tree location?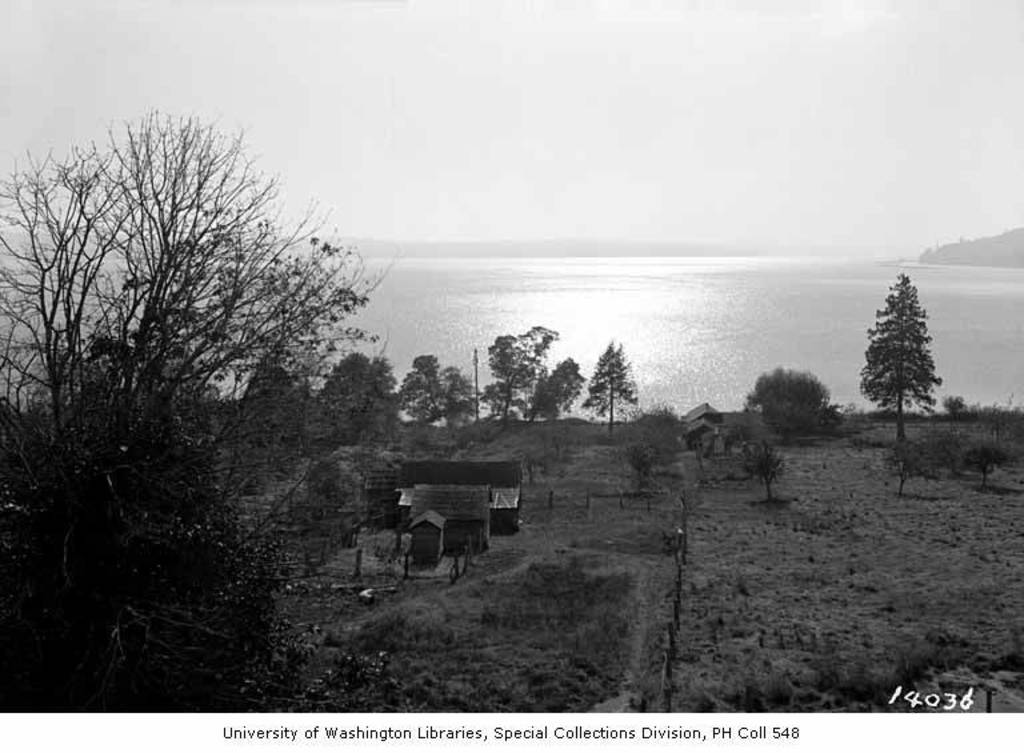
[579,340,651,438]
